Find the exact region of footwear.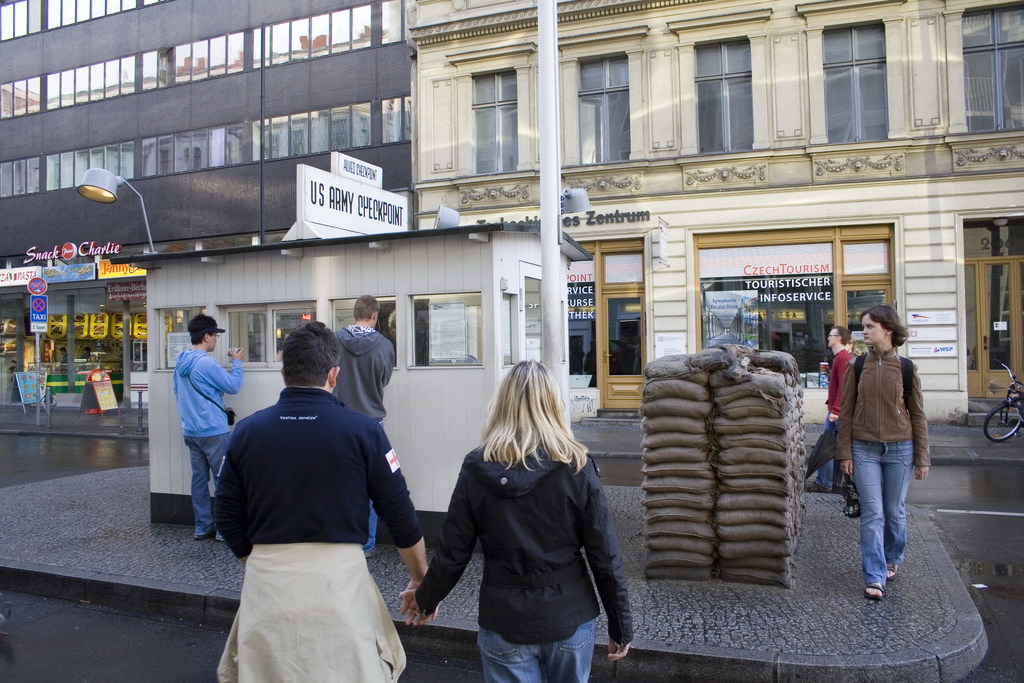
Exact region: 866, 580, 883, 600.
